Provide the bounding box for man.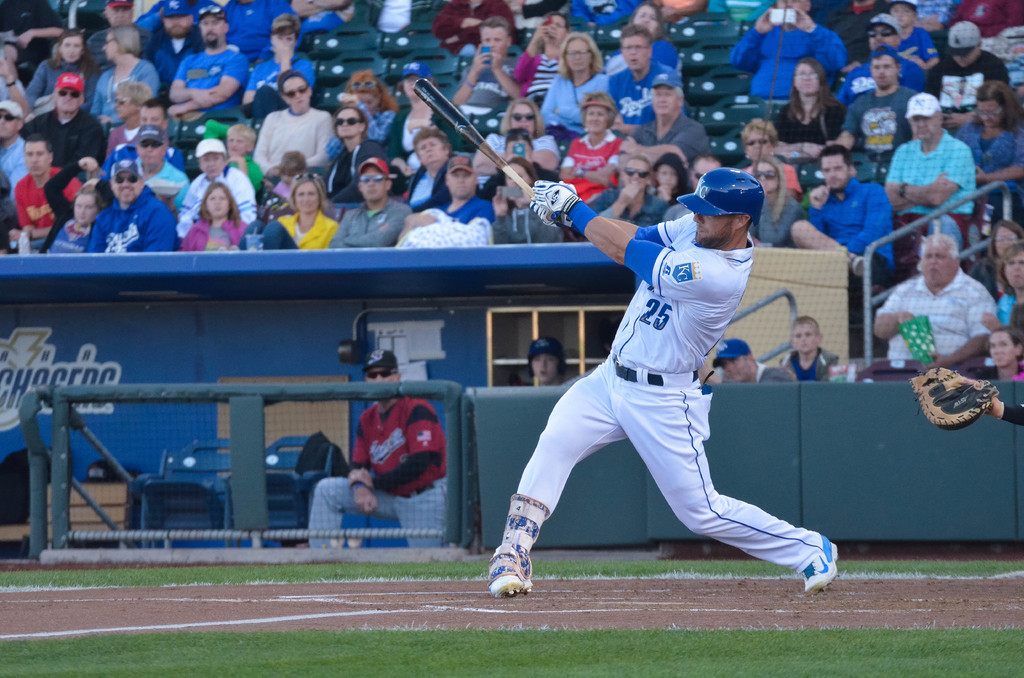
BBox(830, 47, 916, 161).
